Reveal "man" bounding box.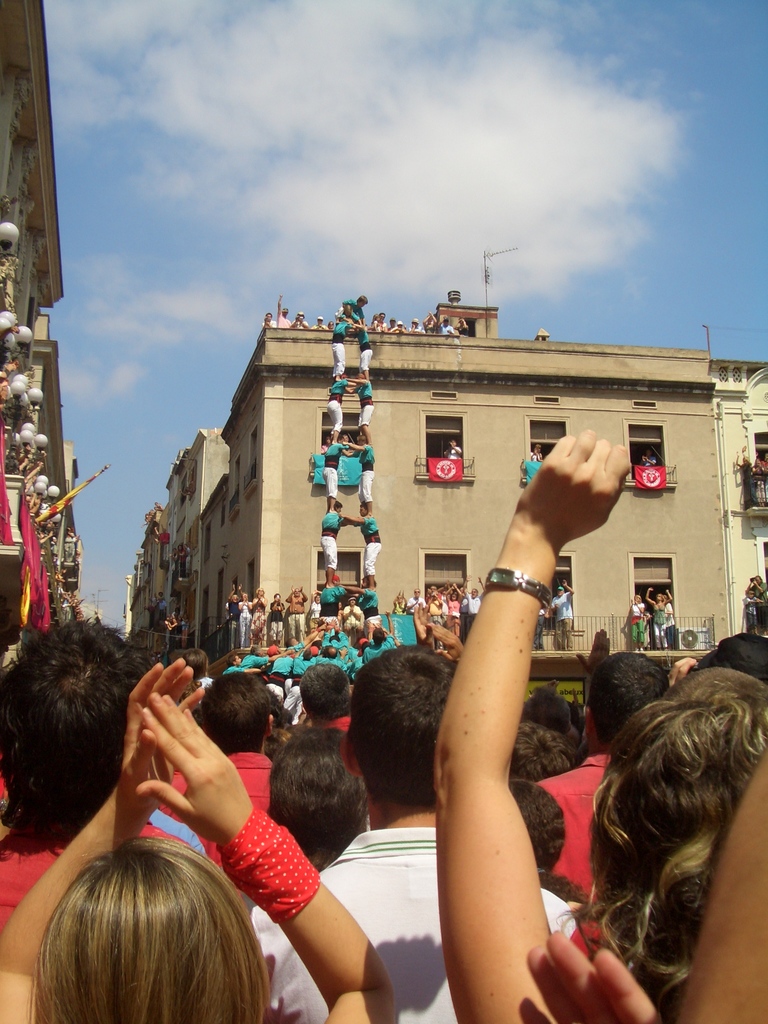
Revealed: rect(157, 671, 277, 865).
